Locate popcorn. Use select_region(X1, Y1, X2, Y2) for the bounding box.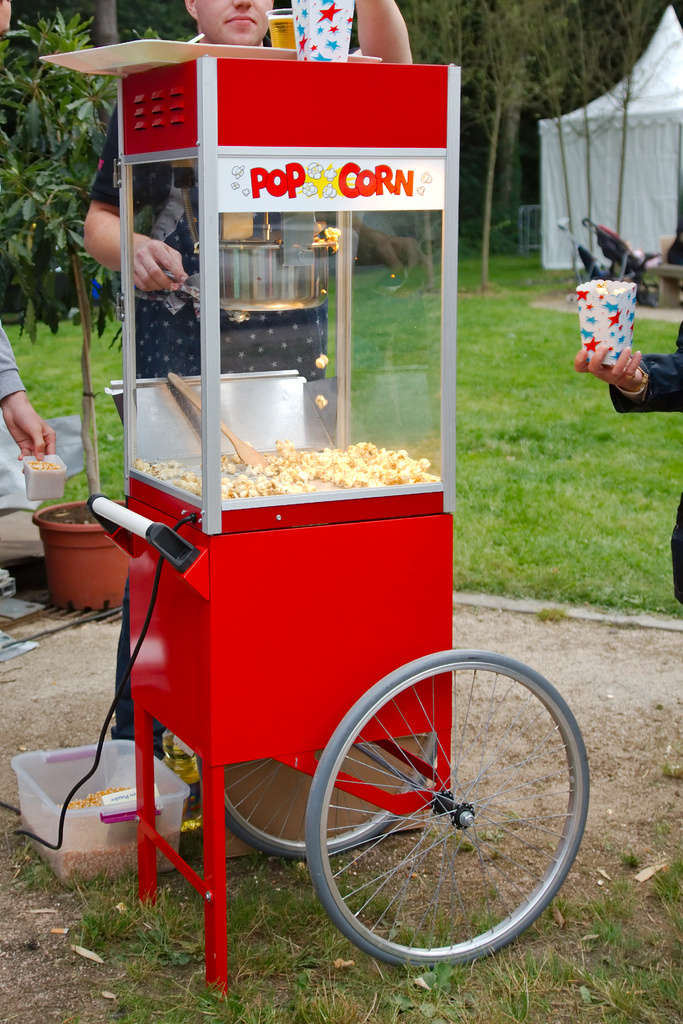
select_region(139, 442, 444, 493).
